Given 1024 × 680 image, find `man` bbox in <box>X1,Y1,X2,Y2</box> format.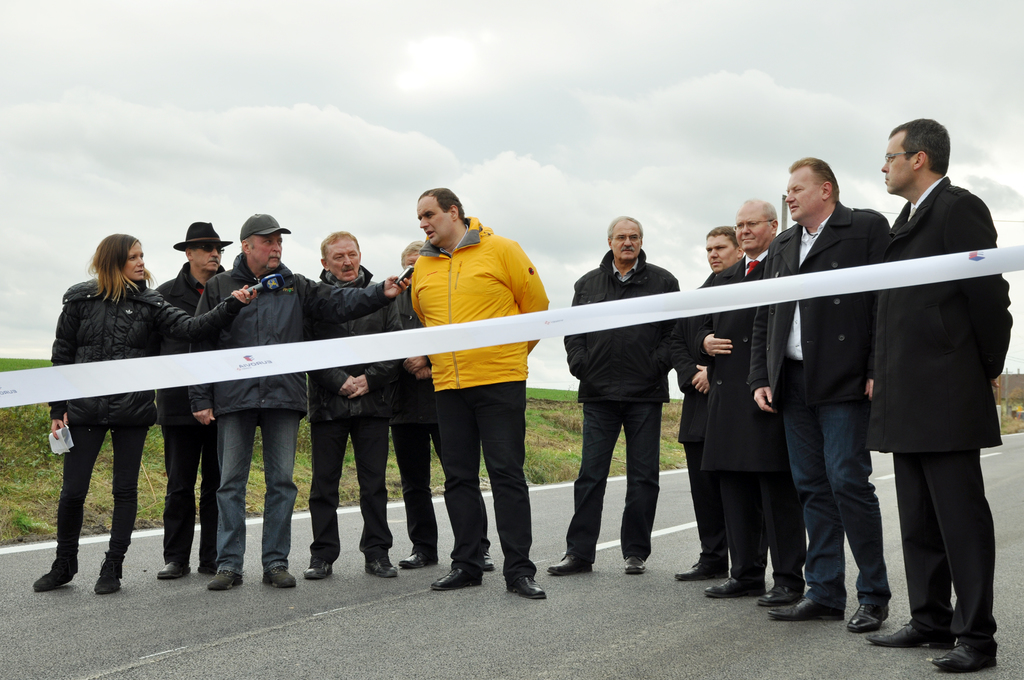
<box>189,212,411,588</box>.
